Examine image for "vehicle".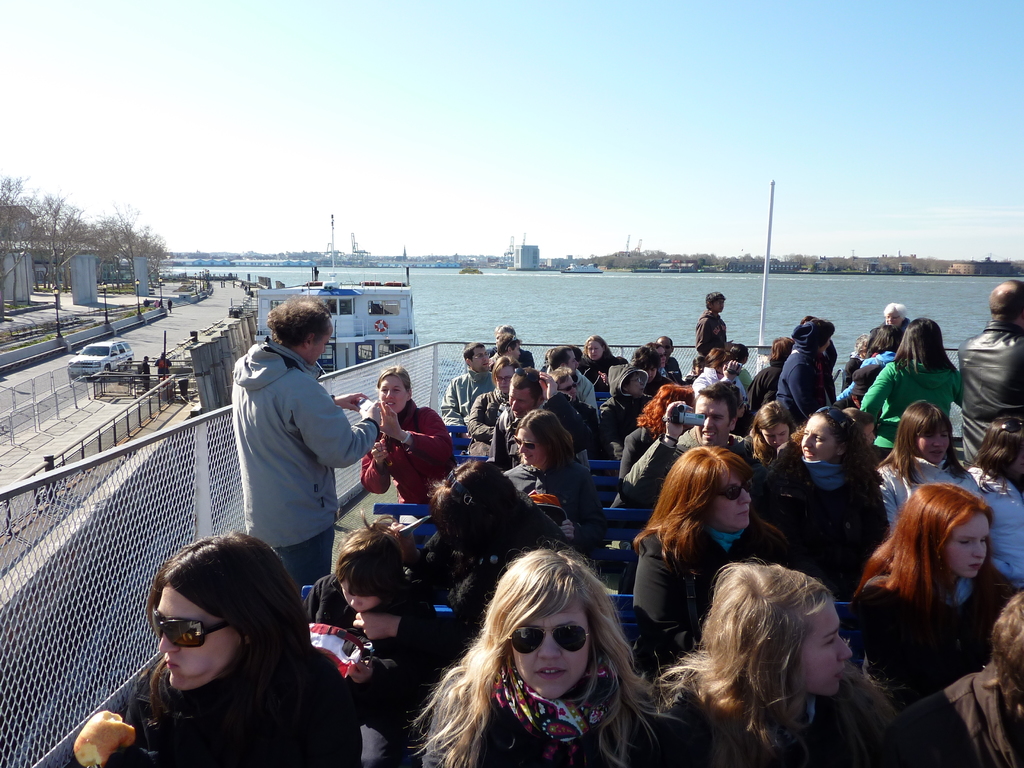
Examination result: bbox=[70, 338, 134, 381].
